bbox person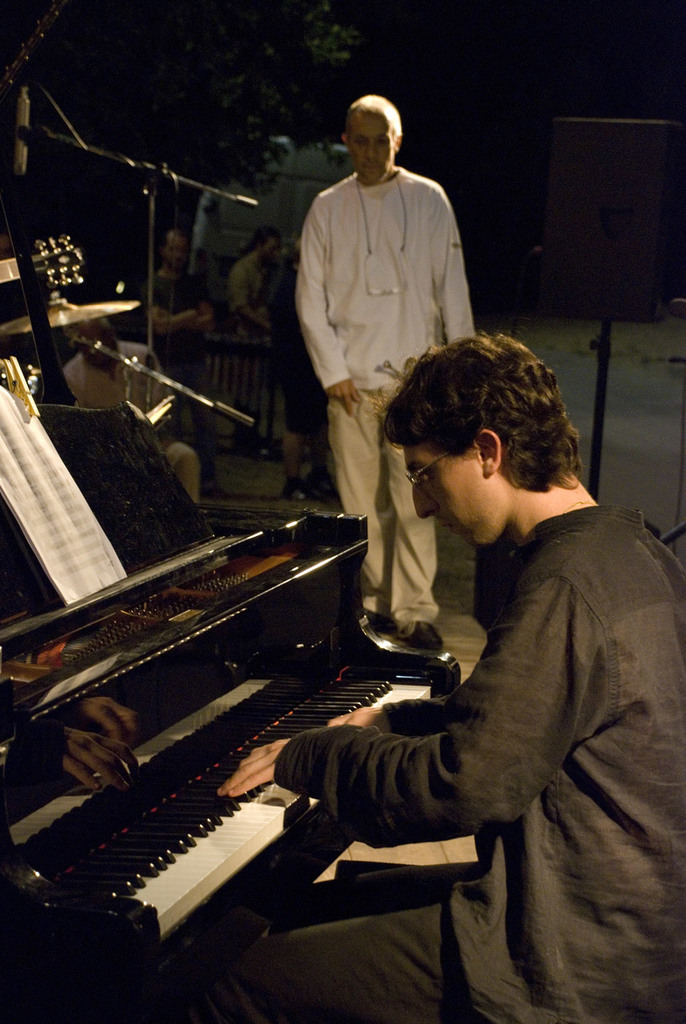
<bbox>59, 309, 200, 522</bbox>
